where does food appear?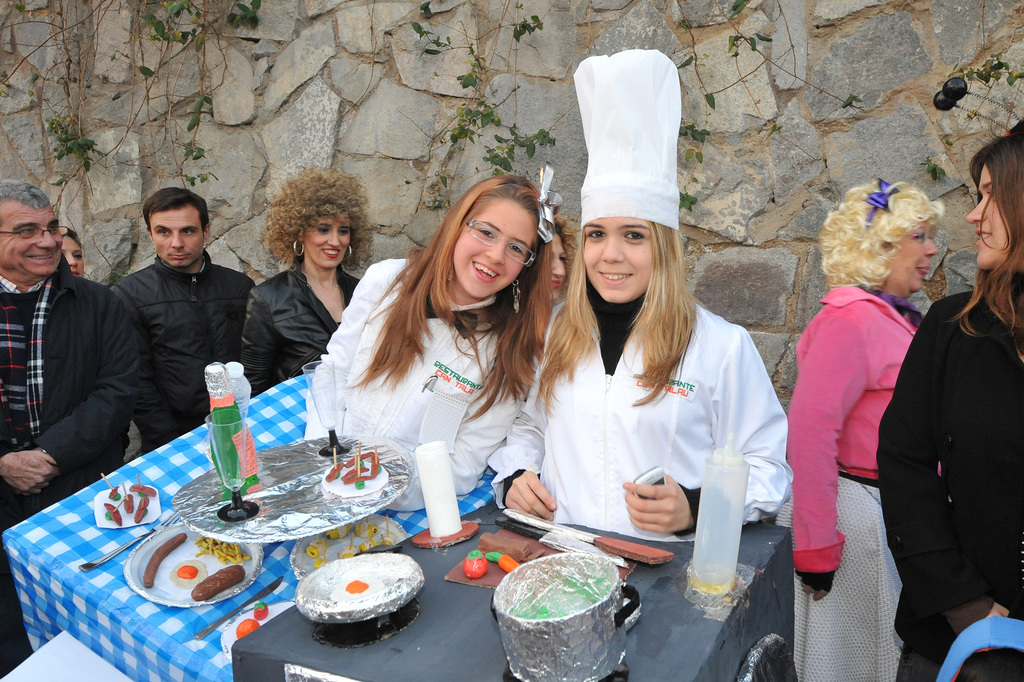
Appears at box=[105, 482, 122, 503].
